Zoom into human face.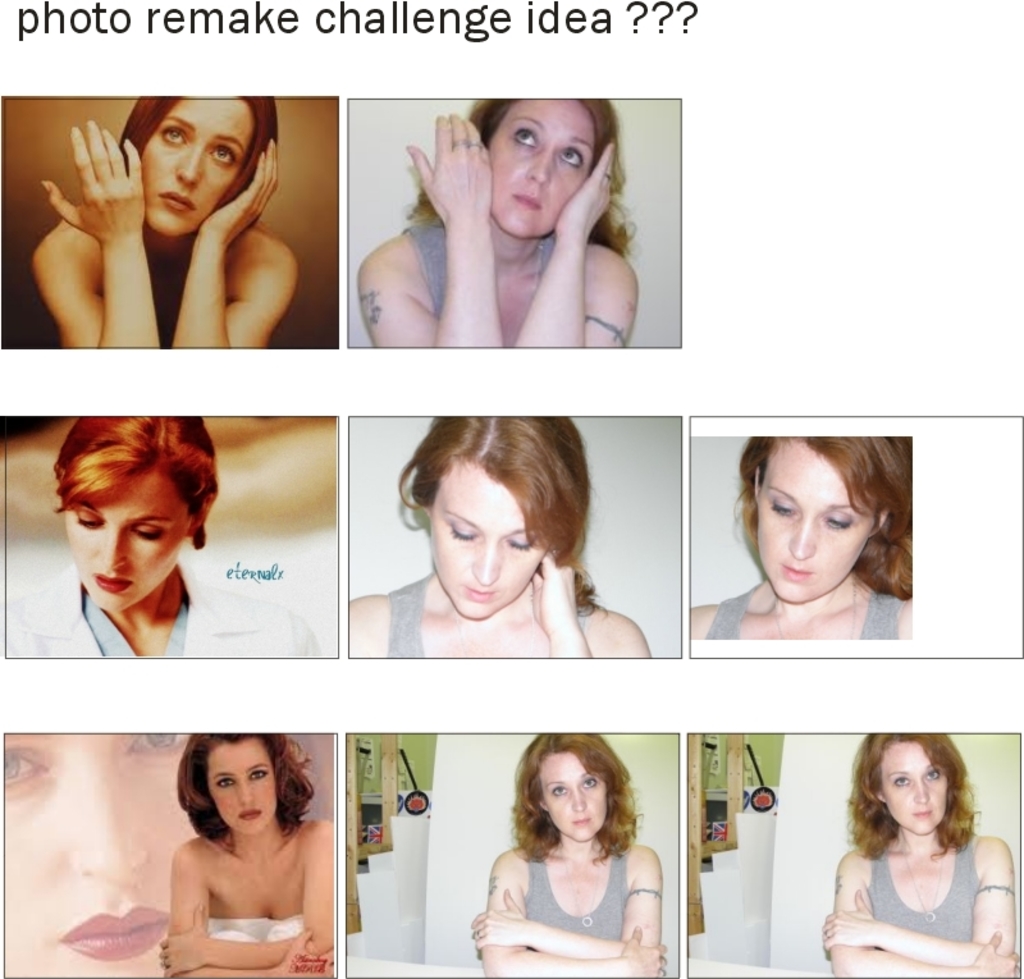
Zoom target: 138,99,253,237.
